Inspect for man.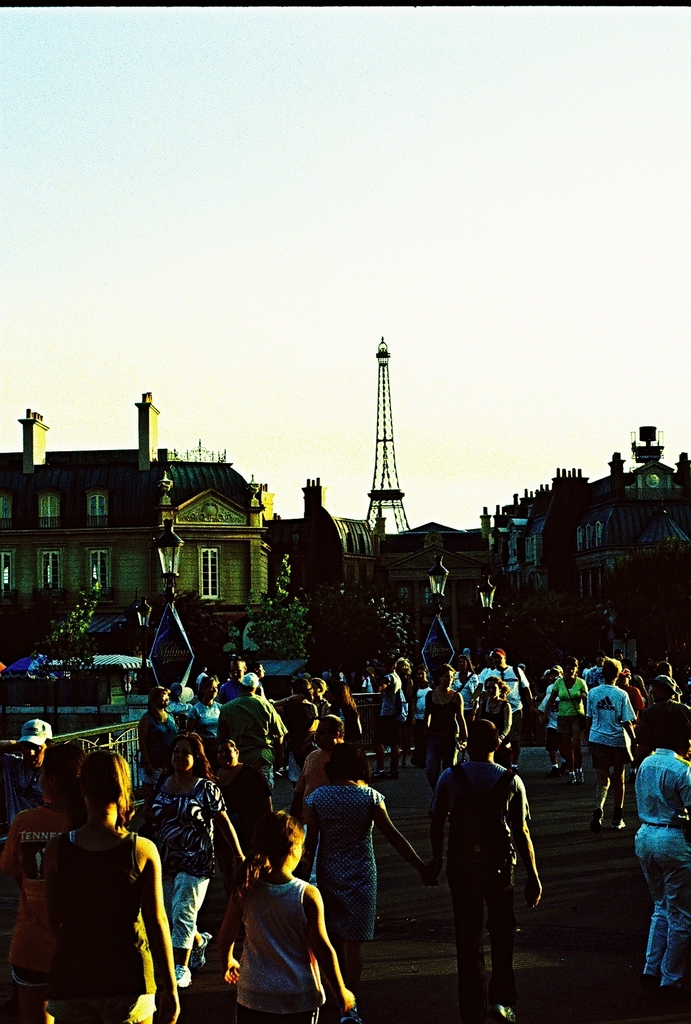
Inspection: crop(481, 648, 534, 767).
